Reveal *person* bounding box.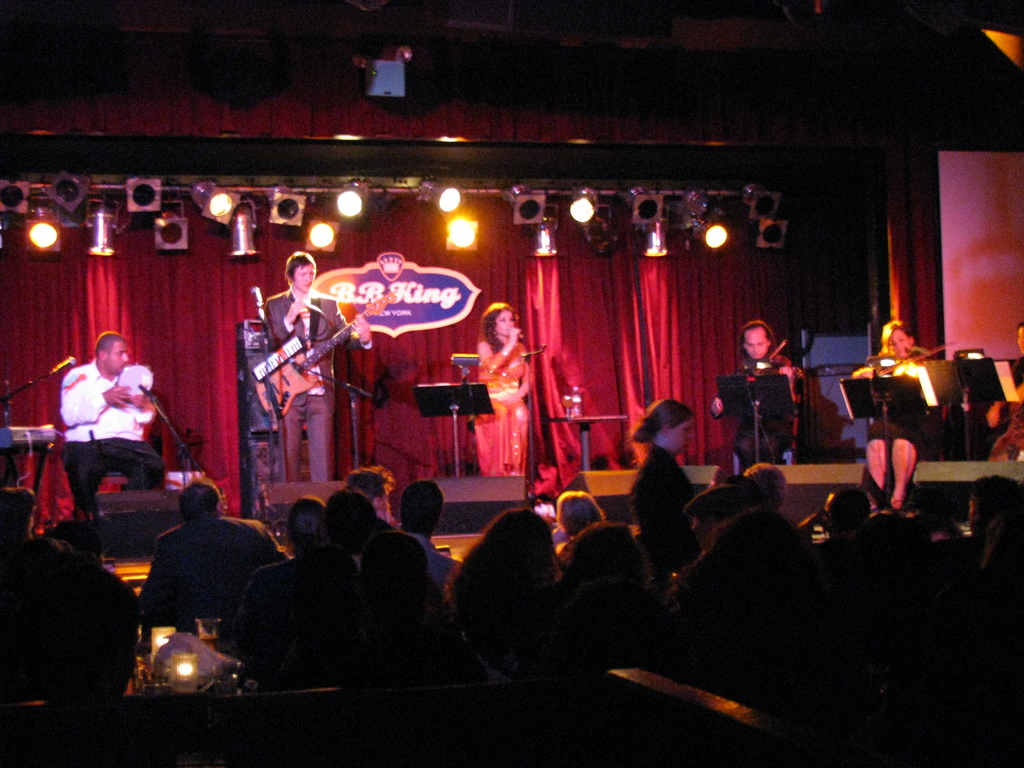
Revealed: [394,480,459,586].
